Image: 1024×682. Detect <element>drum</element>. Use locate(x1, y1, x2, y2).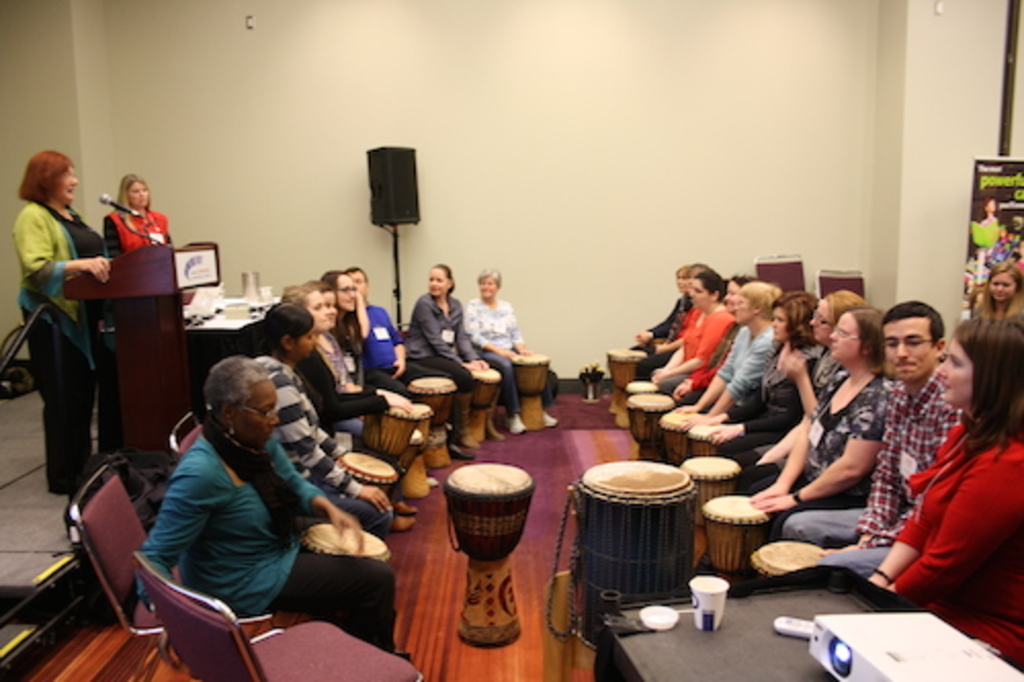
locate(342, 451, 401, 494).
